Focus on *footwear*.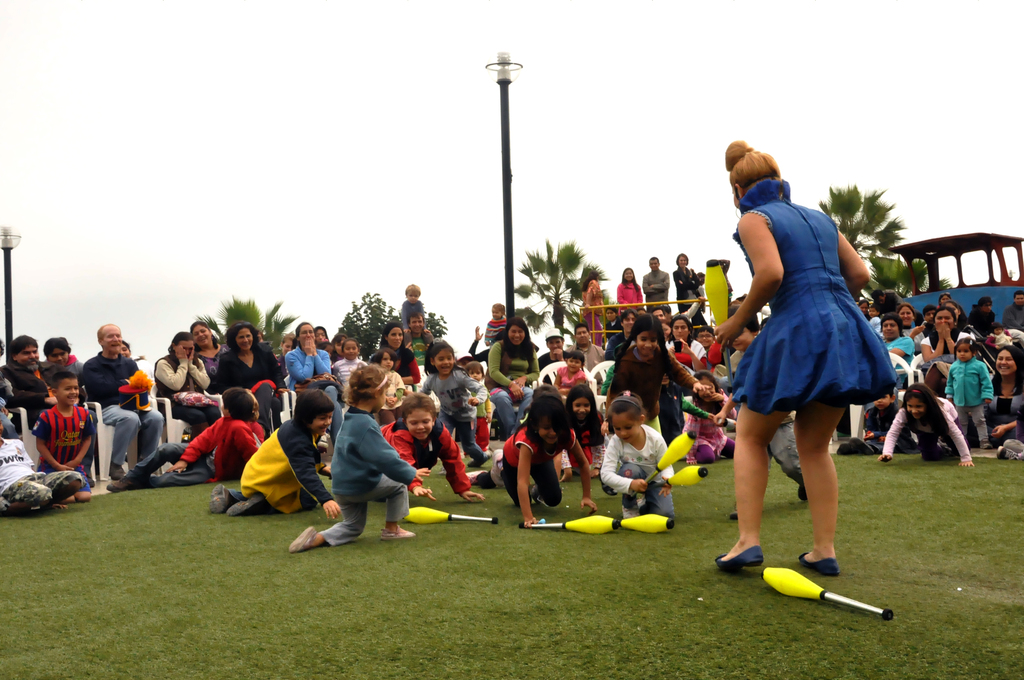
Focused at [left=108, top=464, right=119, bottom=480].
